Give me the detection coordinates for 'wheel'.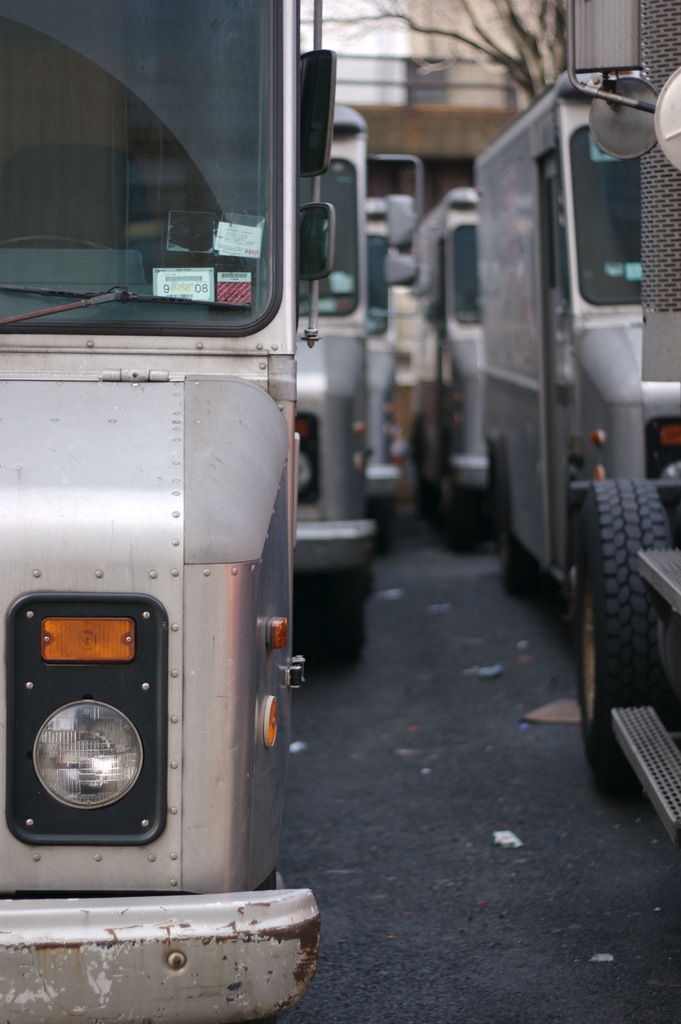
<box>289,562,362,672</box>.
